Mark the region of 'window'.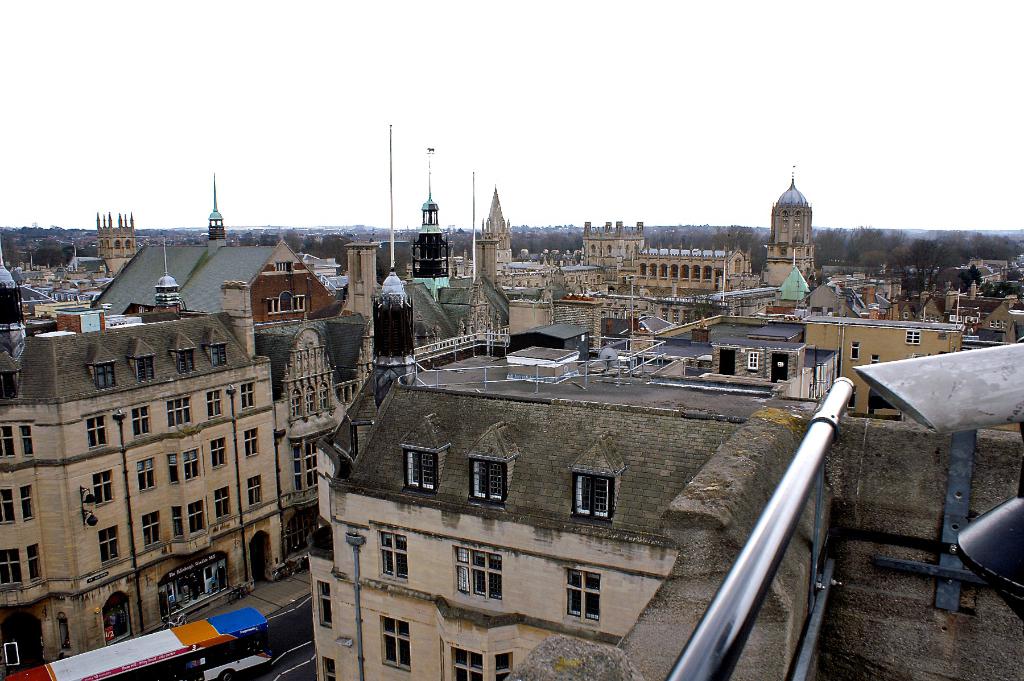
Region: locate(86, 360, 120, 392).
